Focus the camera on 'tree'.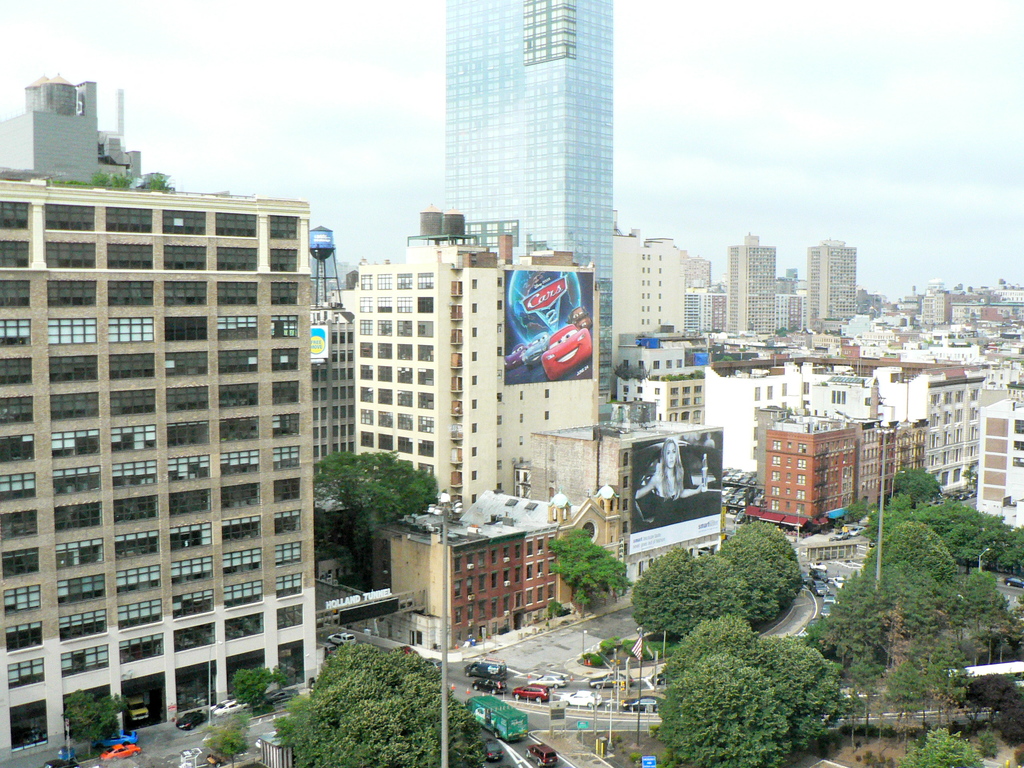
Focus region: left=879, top=490, right=915, bottom=514.
